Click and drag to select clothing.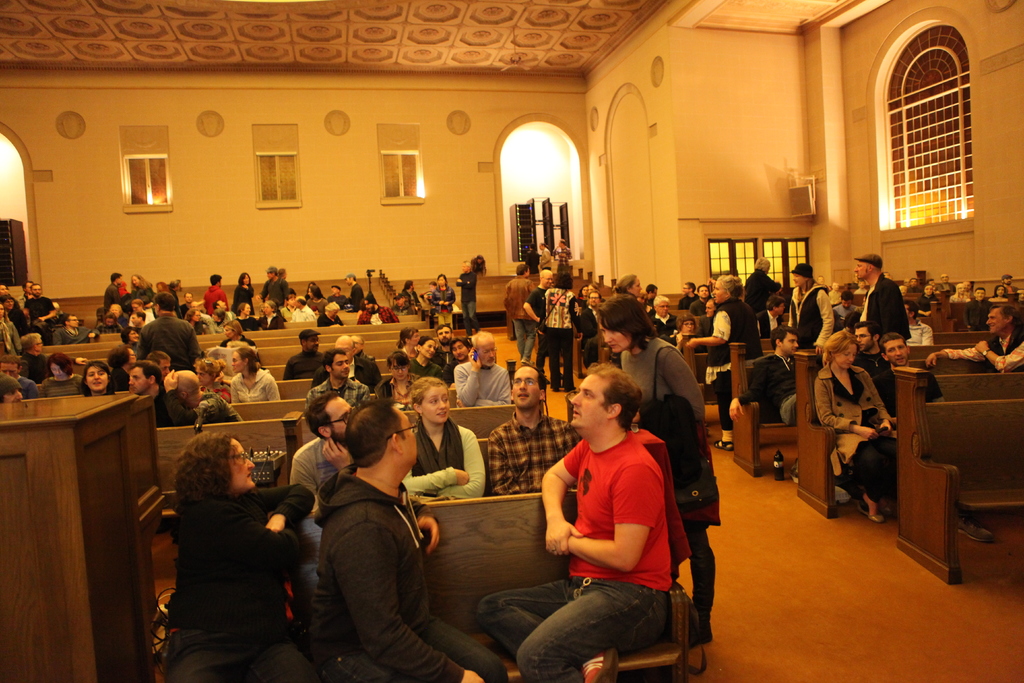
Selection: 288, 352, 321, 378.
